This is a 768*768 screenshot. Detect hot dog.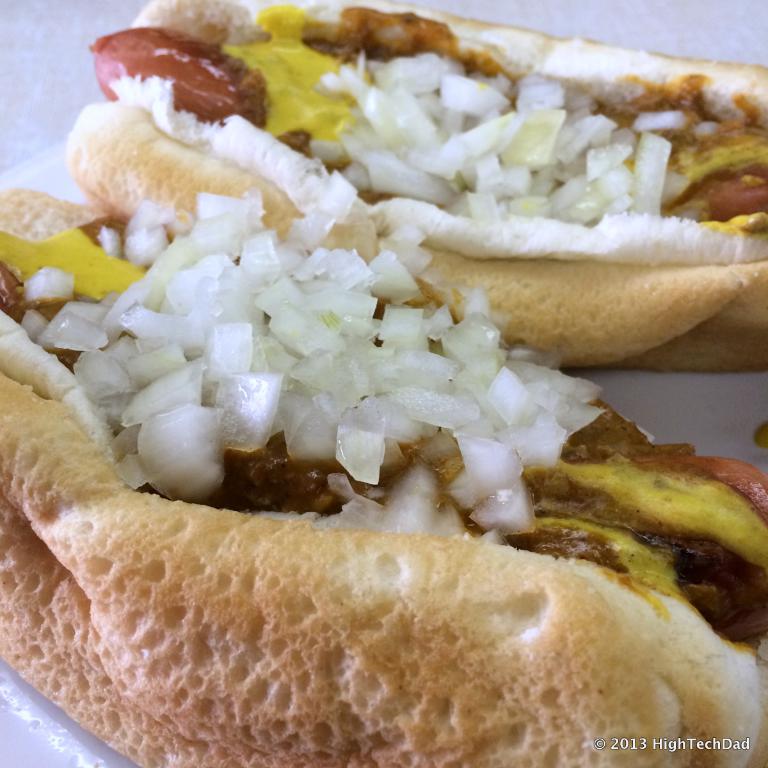
[left=55, top=0, right=767, bottom=378].
